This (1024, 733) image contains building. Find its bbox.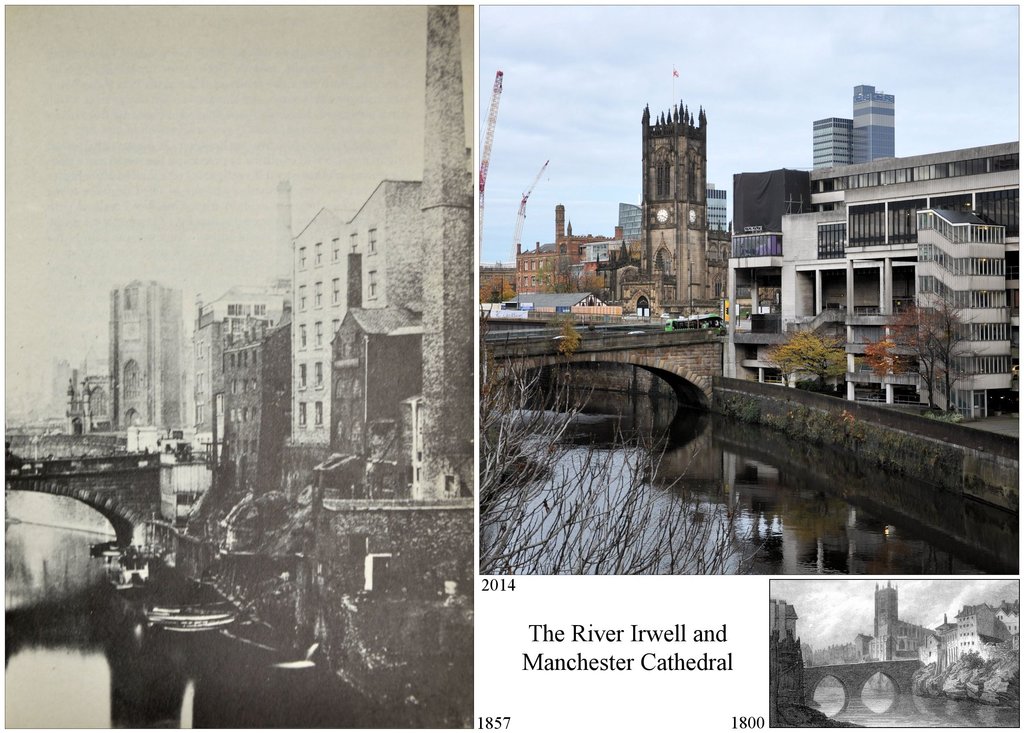
(109,279,189,432).
